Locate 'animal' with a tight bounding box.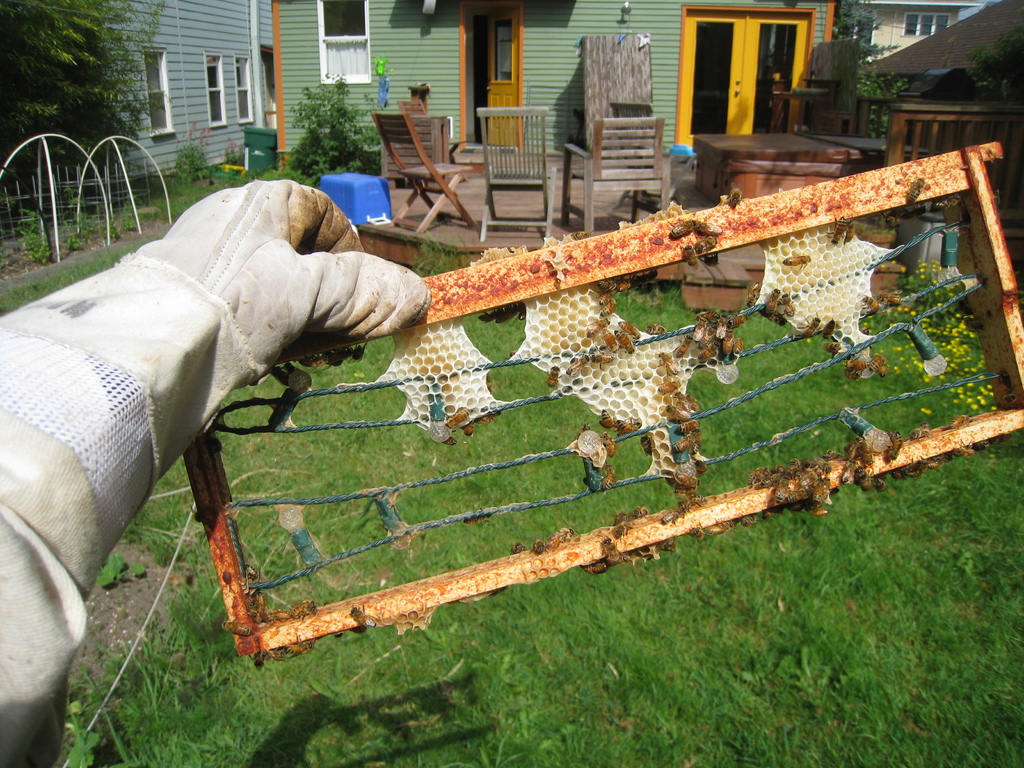
<box>543,365,563,390</box>.
